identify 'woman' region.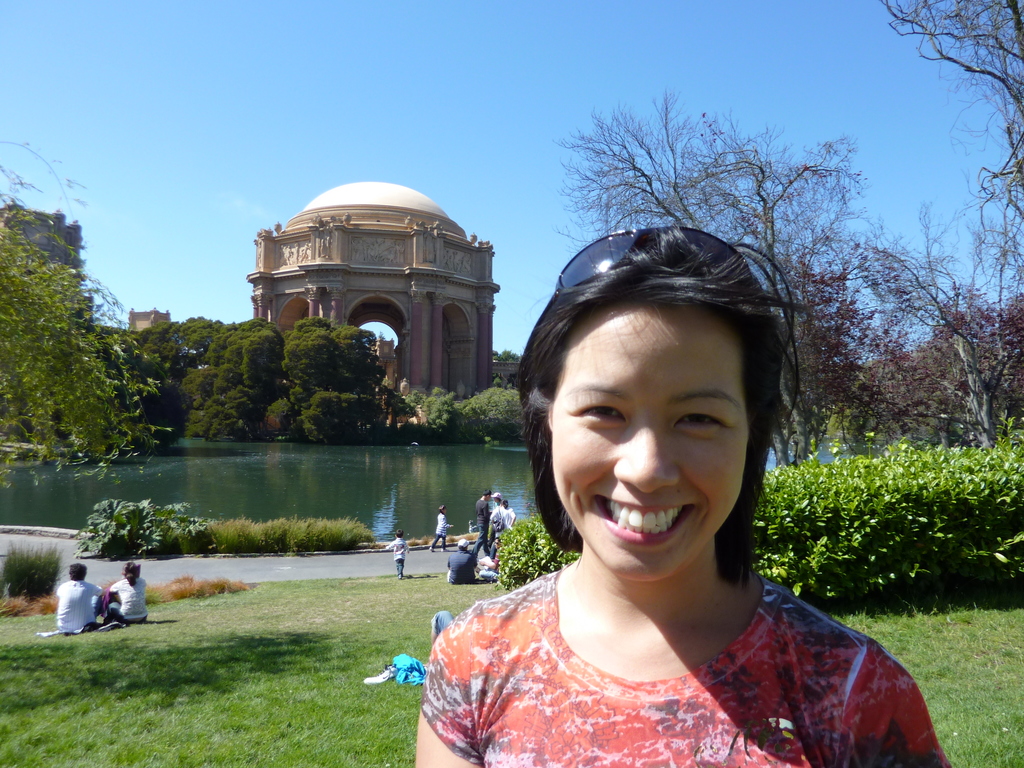
Region: {"left": 95, "top": 559, "right": 148, "bottom": 625}.
